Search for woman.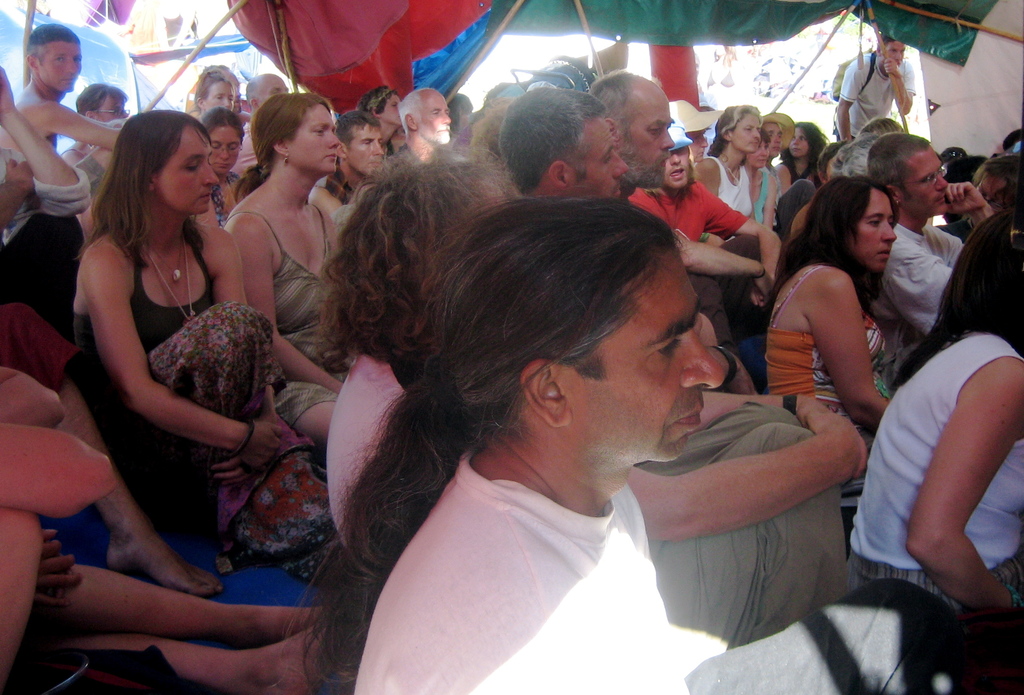
Found at box(772, 113, 829, 198).
